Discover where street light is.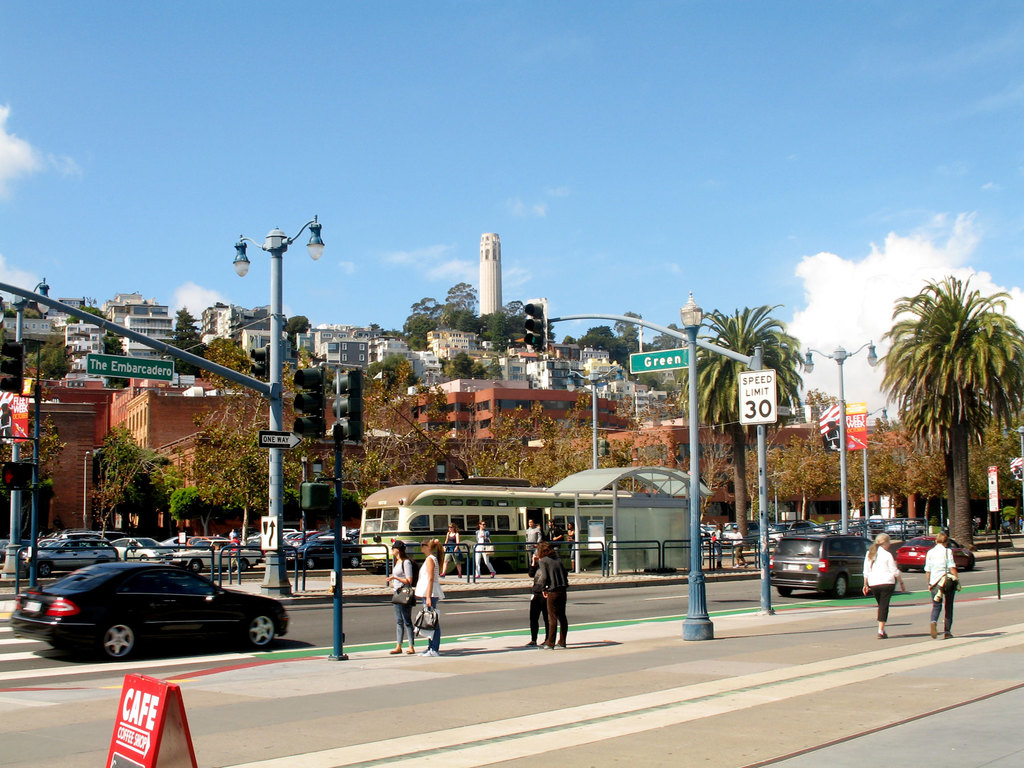
Discovered at (205, 195, 341, 500).
